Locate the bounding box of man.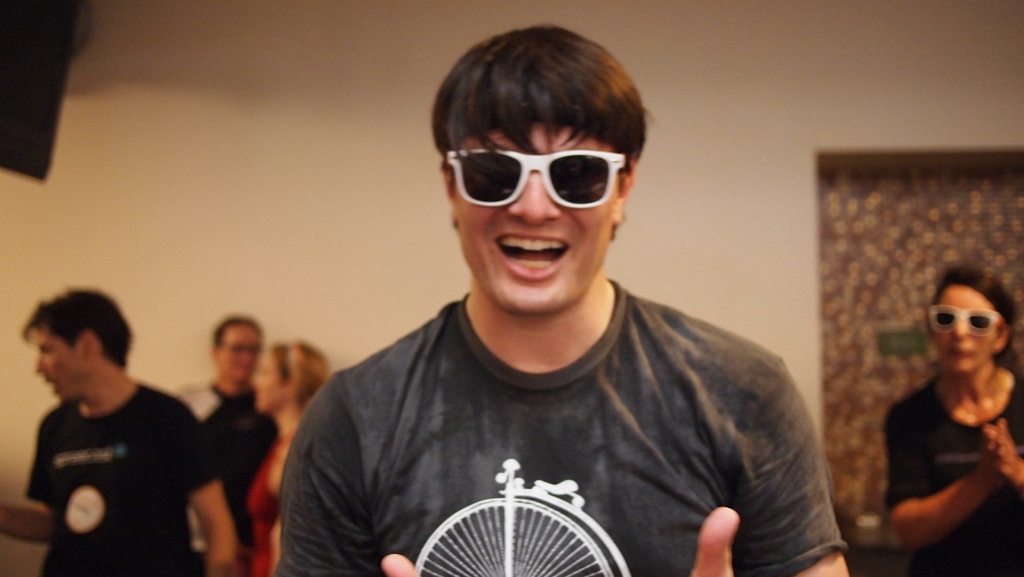
Bounding box: 0, 290, 219, 576.
